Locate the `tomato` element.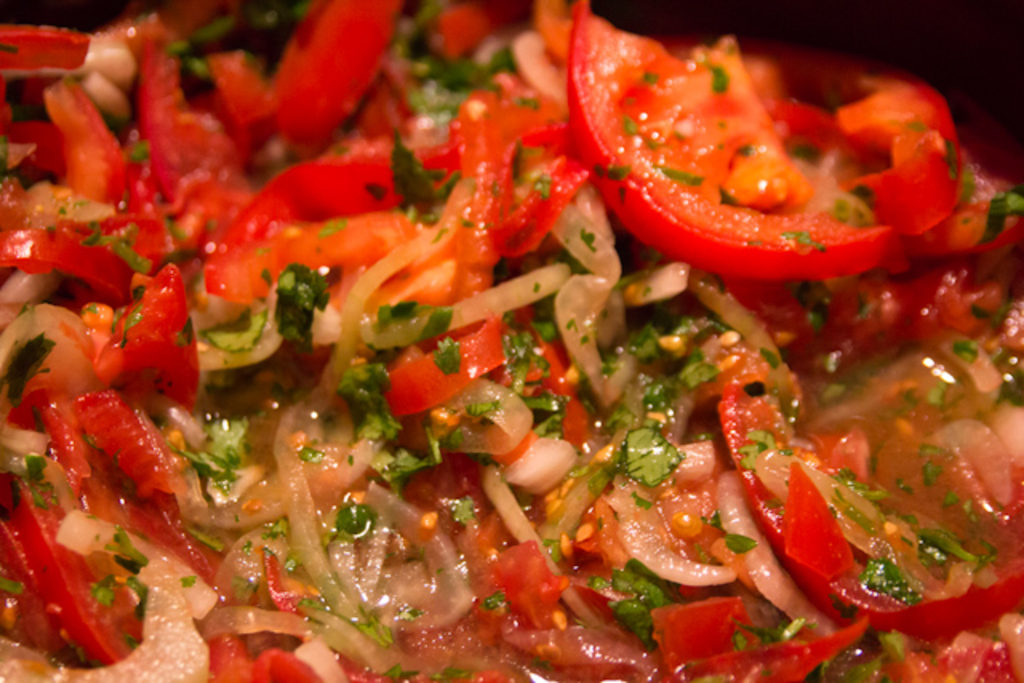
Element bbox: region(0, 26, 93, 80).
